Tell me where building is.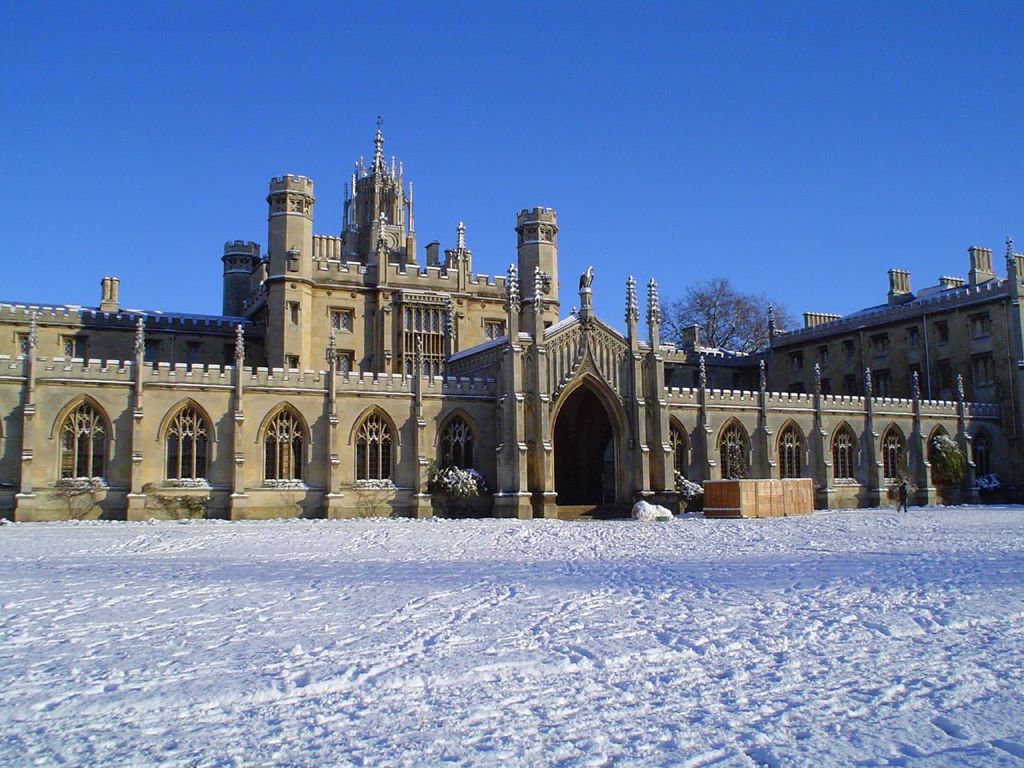
building is at crop(0, 118, 1023, 524).
